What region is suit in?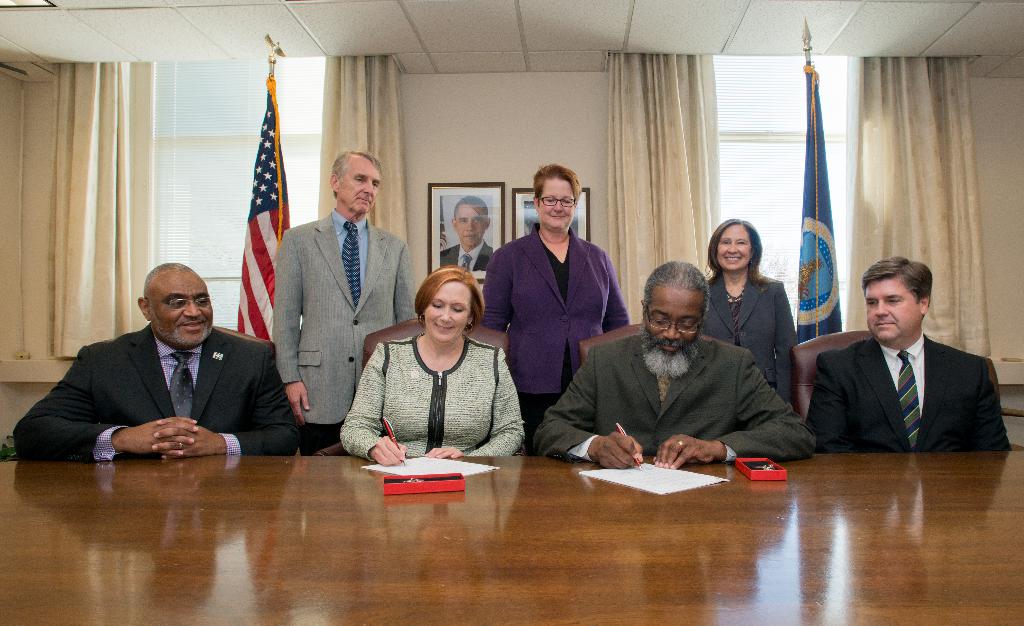
(481,223,634,454).
